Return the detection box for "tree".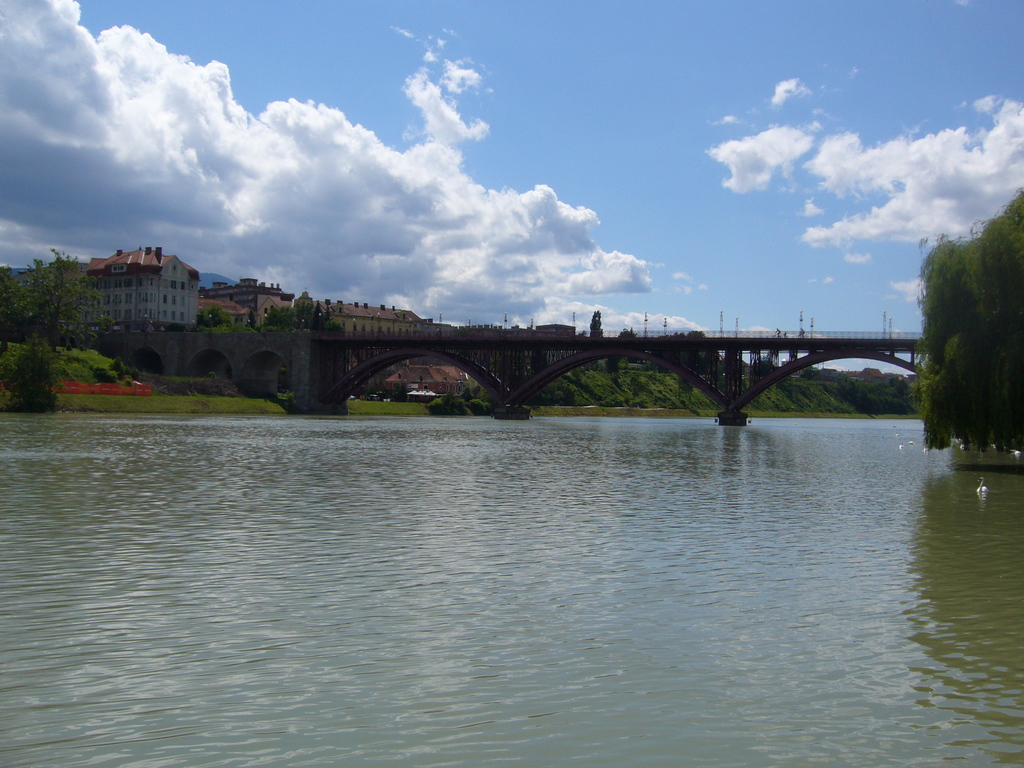
BBox(471, 385, 480, 399).
